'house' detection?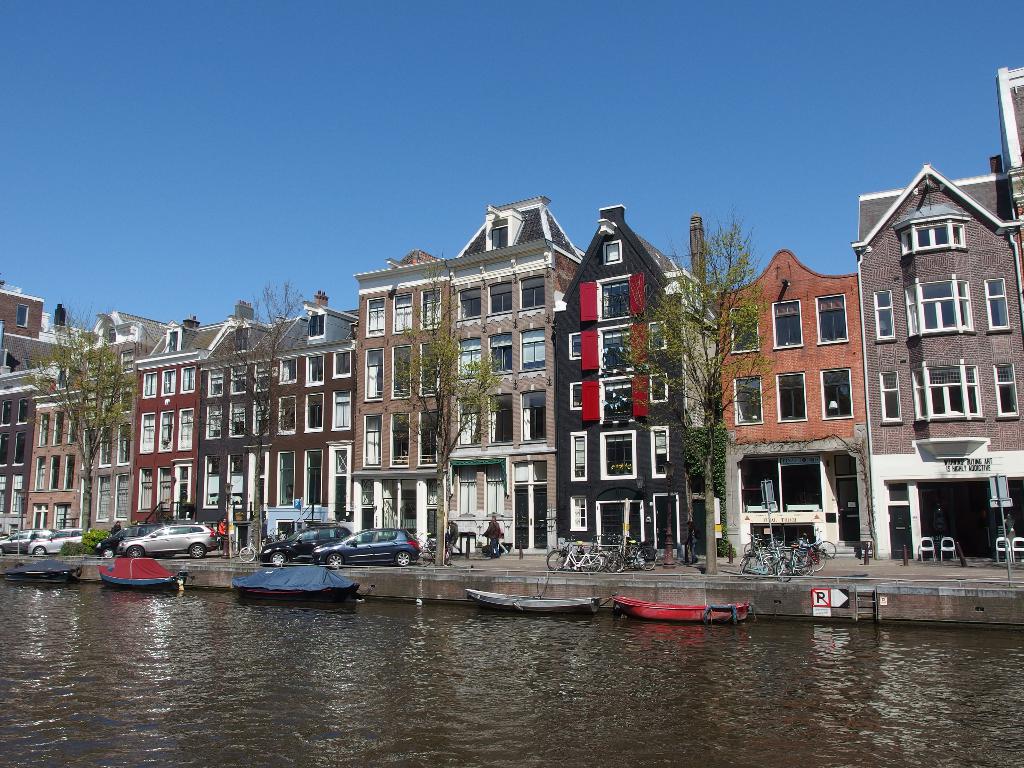
(x1=447, y1=195, x2=586, y2=557)
